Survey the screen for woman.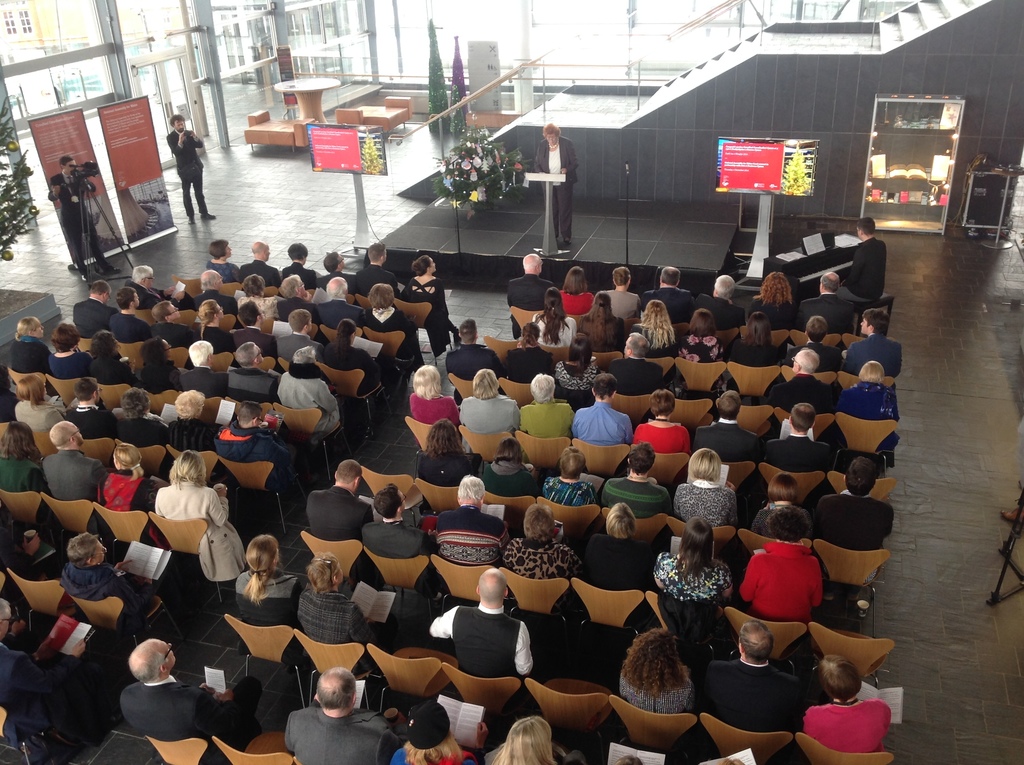
Survey found: crop(835, 359, 901, 456).
